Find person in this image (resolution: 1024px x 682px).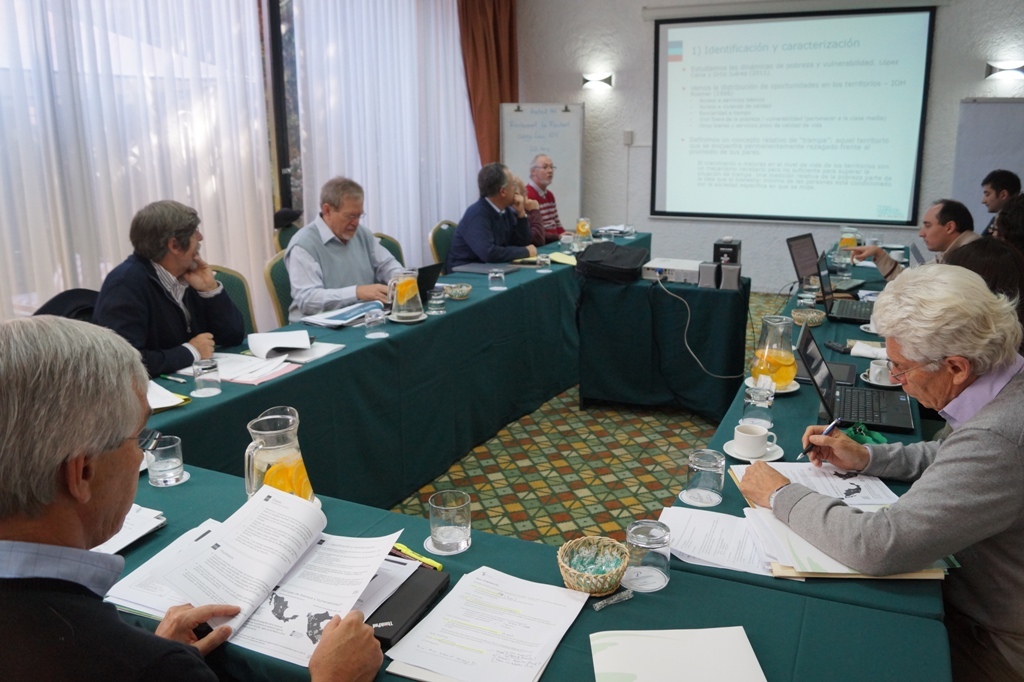
x1=849, y1=197, x2=987, y2=281.
